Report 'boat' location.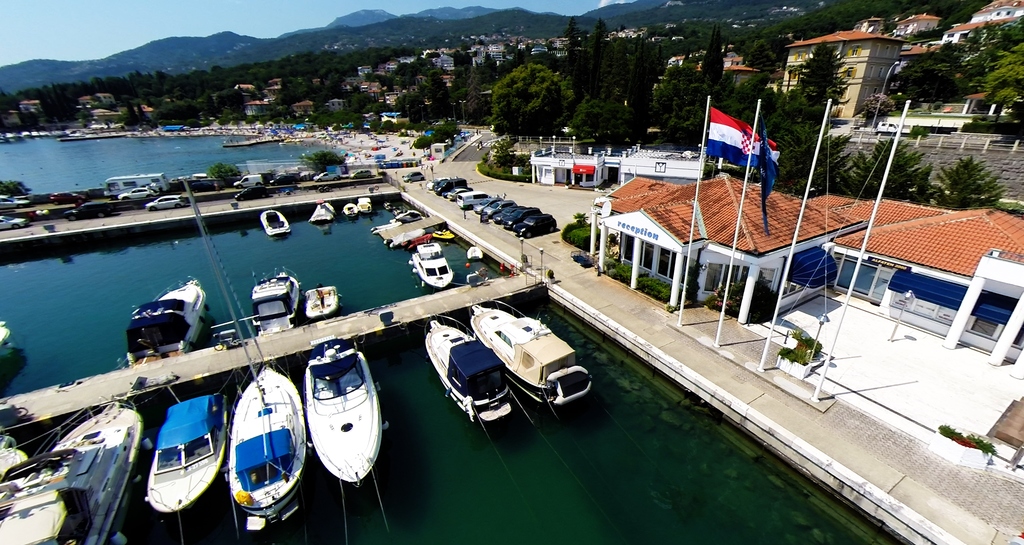
Report: 247, 266, 307, 333.
